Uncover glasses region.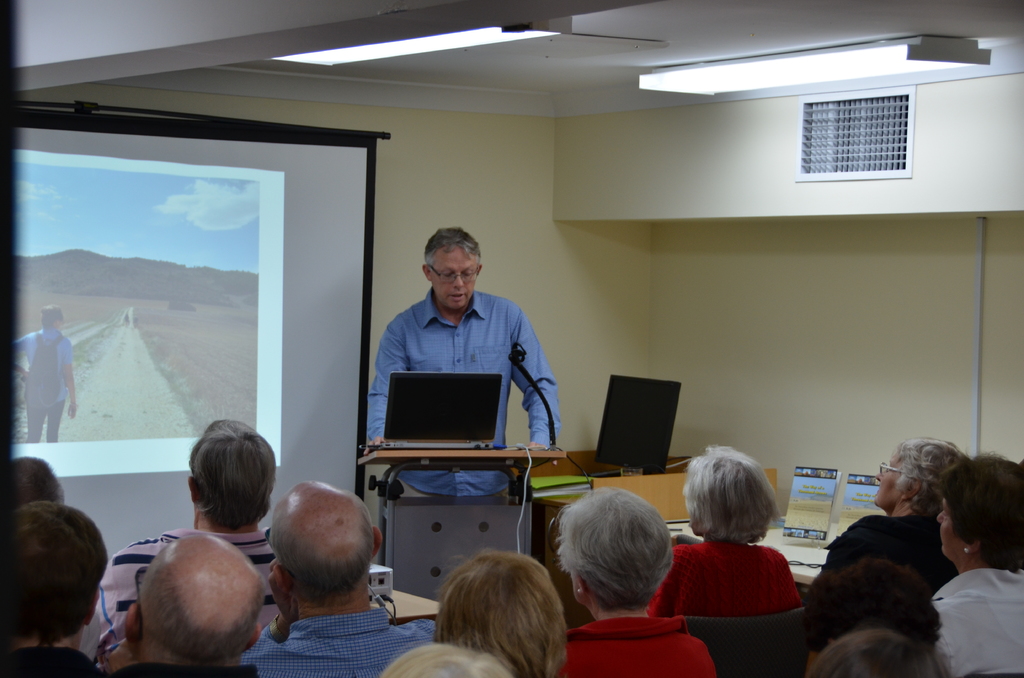
Uncovered: left=879, top=460, right=906, bottom=476.
